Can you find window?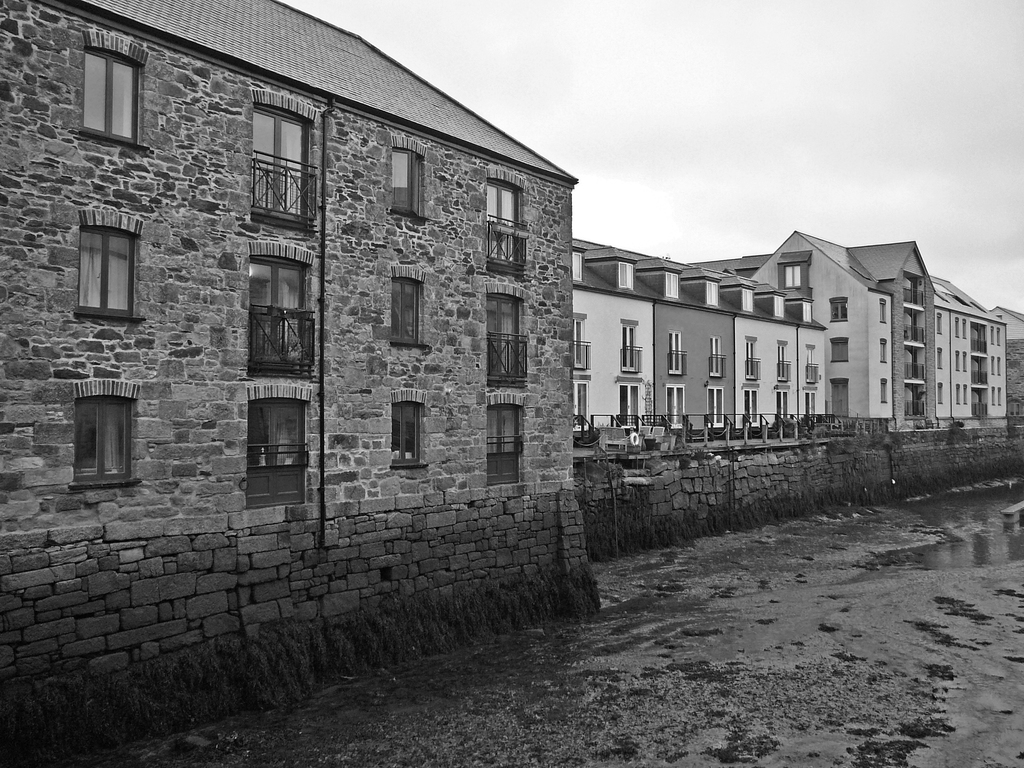
Yes, bounding box: 737/282/758/314.
